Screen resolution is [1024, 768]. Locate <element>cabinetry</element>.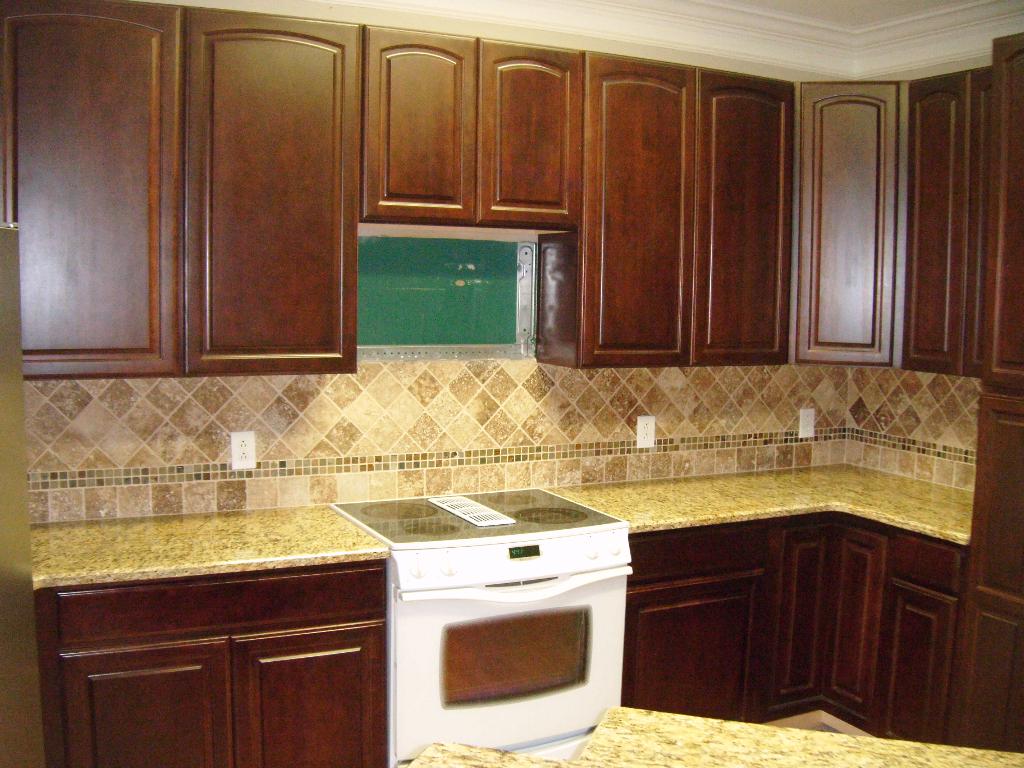
left=793, top=71, right=897, bottom=365.
